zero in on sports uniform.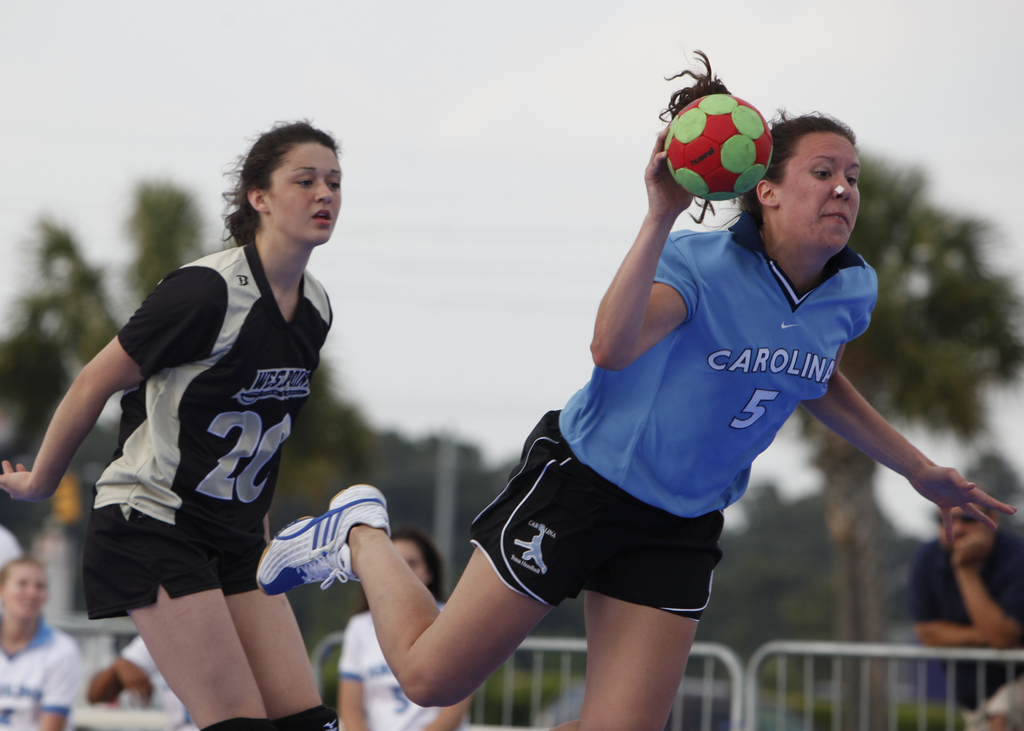
Zeroed in: 248, 221, 895, 636.
